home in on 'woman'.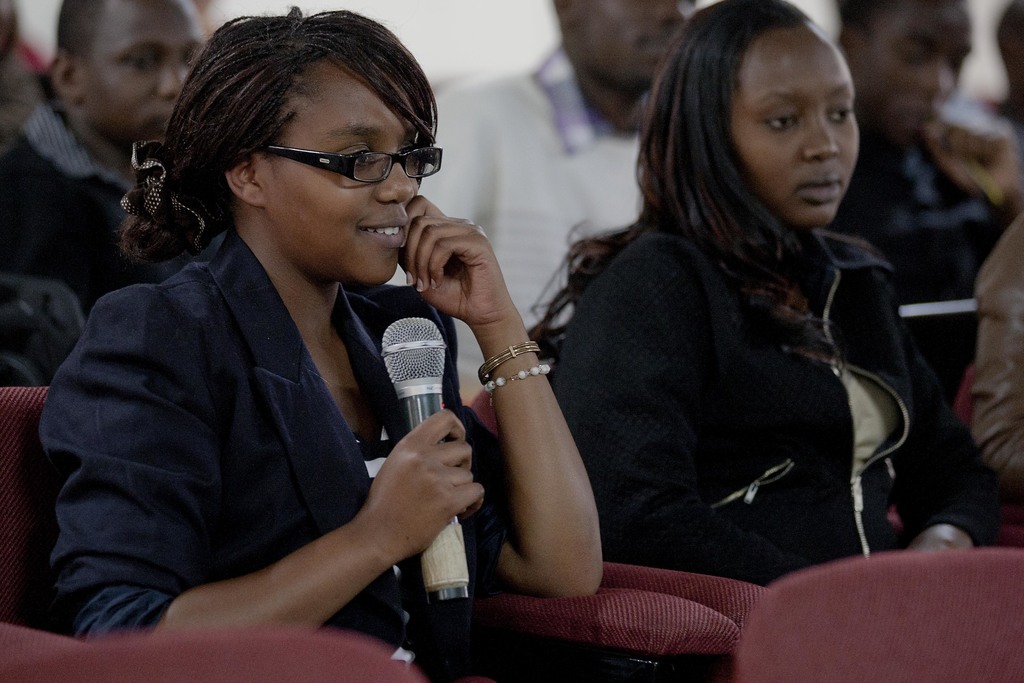
Homed in at [58, 28, 646, 673].
